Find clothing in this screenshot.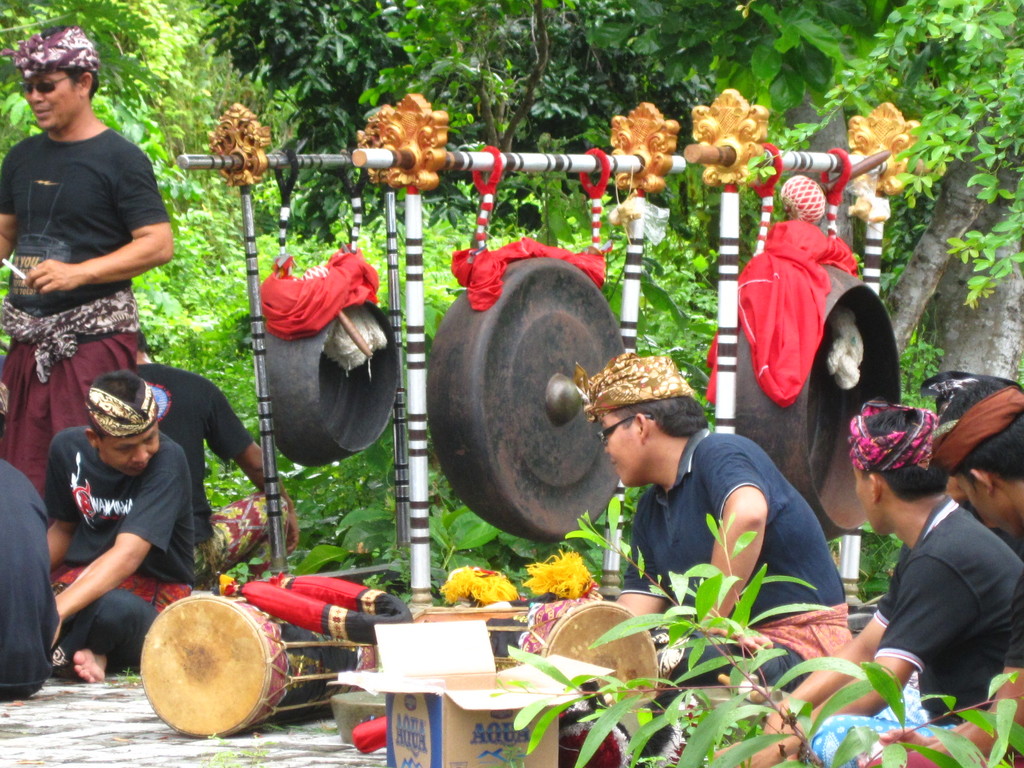
The bounding box for clothing is <bbox>131, 359, 243, 580</bbox>.
